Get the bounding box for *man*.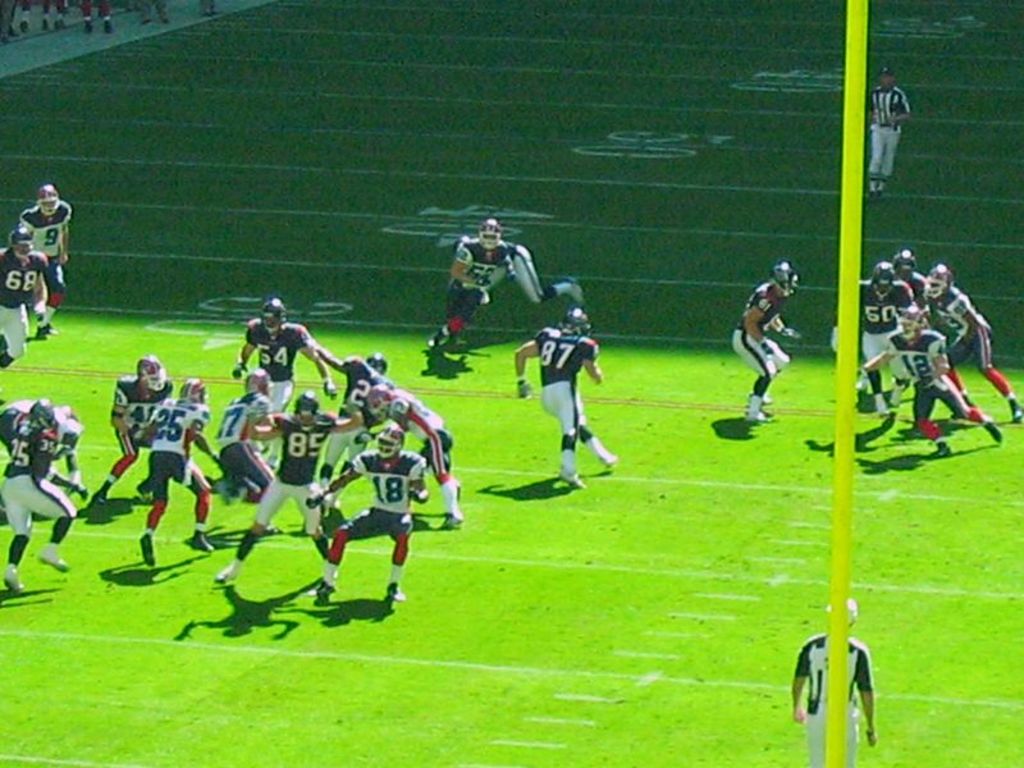
box(451, 236, 586, 305).
